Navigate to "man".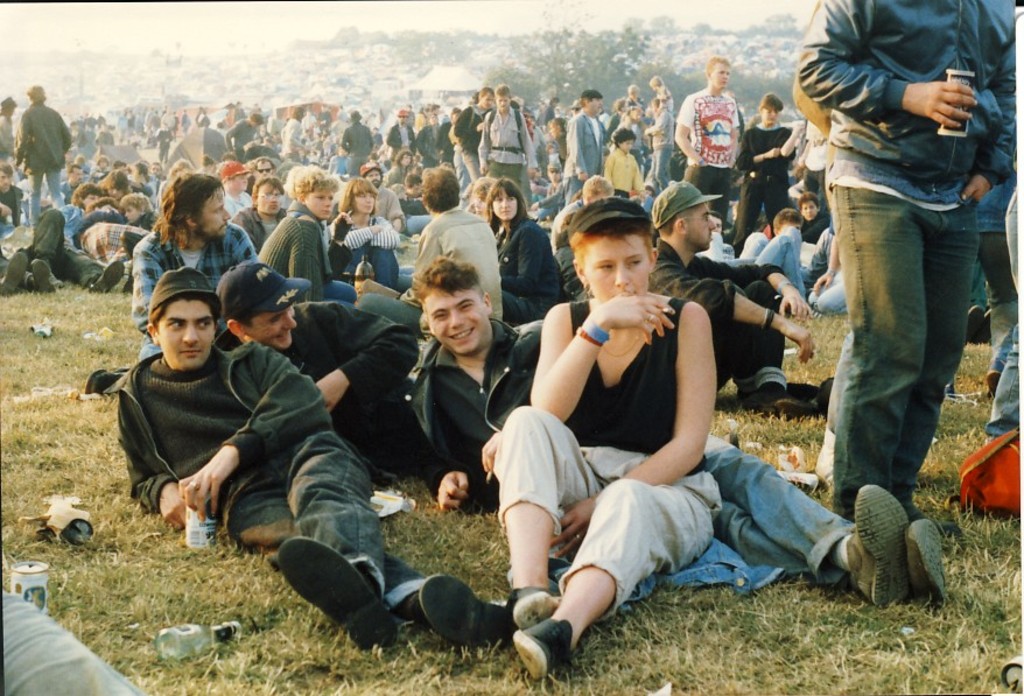
Navigation target: BBox(408, 249, 961, 614).
